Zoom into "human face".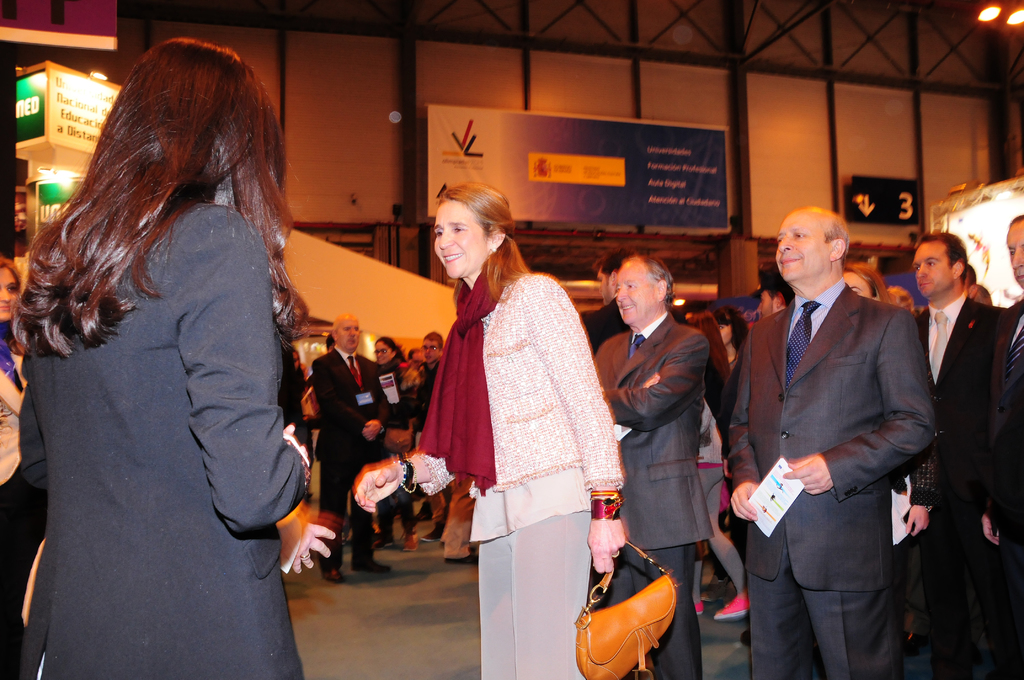
Zoom target: {"x1": 1006, "y1": 222, "x2": 1020, "y2": 284}.
